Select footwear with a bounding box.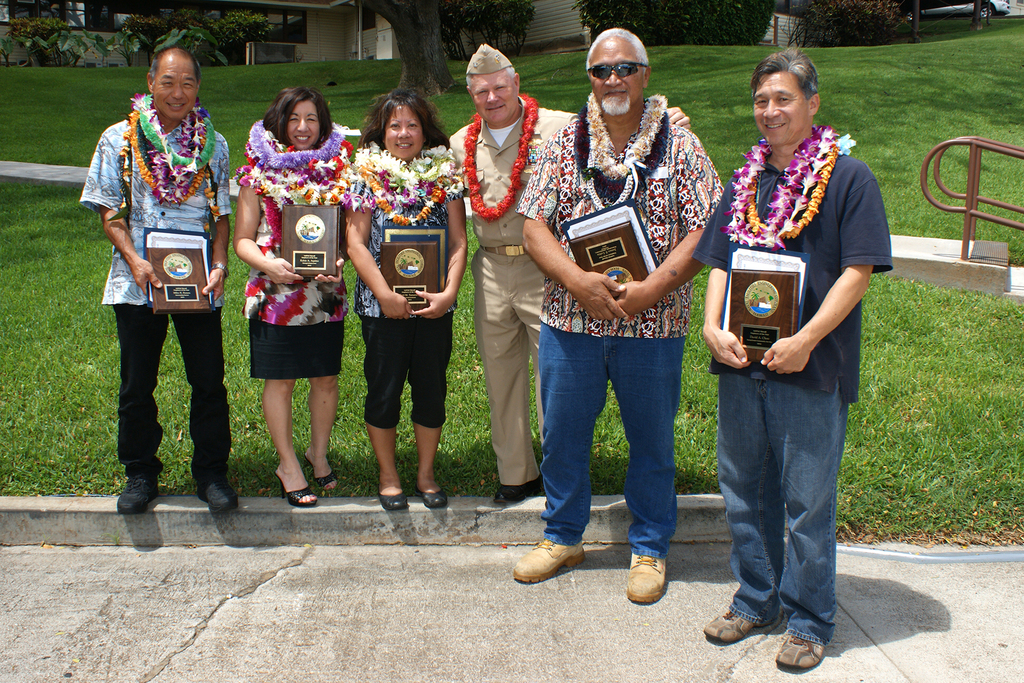
[left=770, top=633, right=826, bottom=670].
